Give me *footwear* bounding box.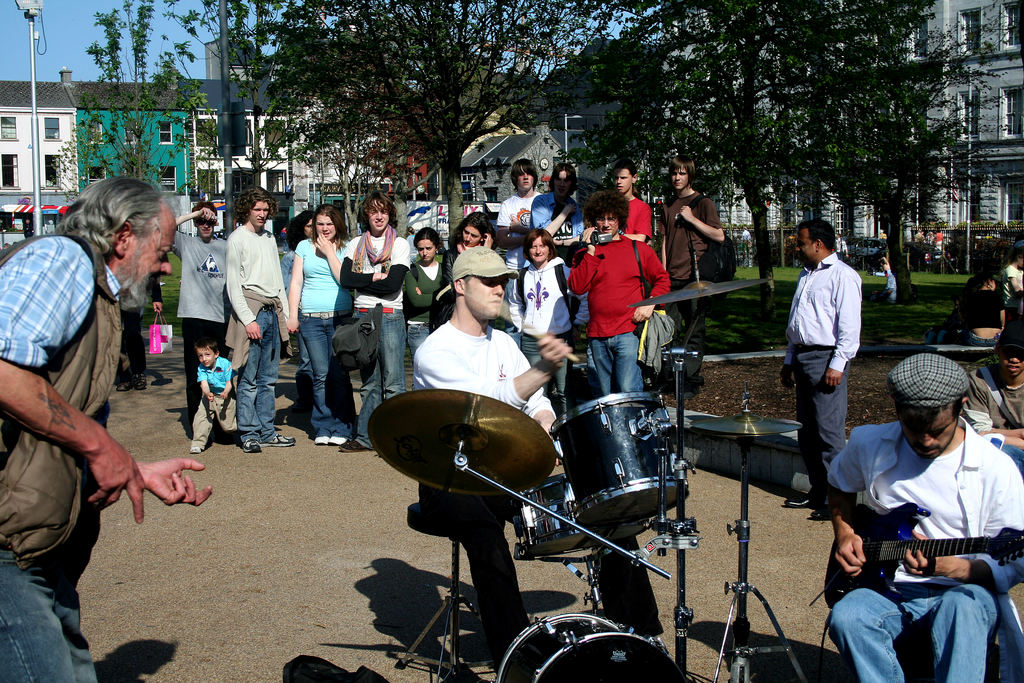
select_region(266, 432, 296, 447).
